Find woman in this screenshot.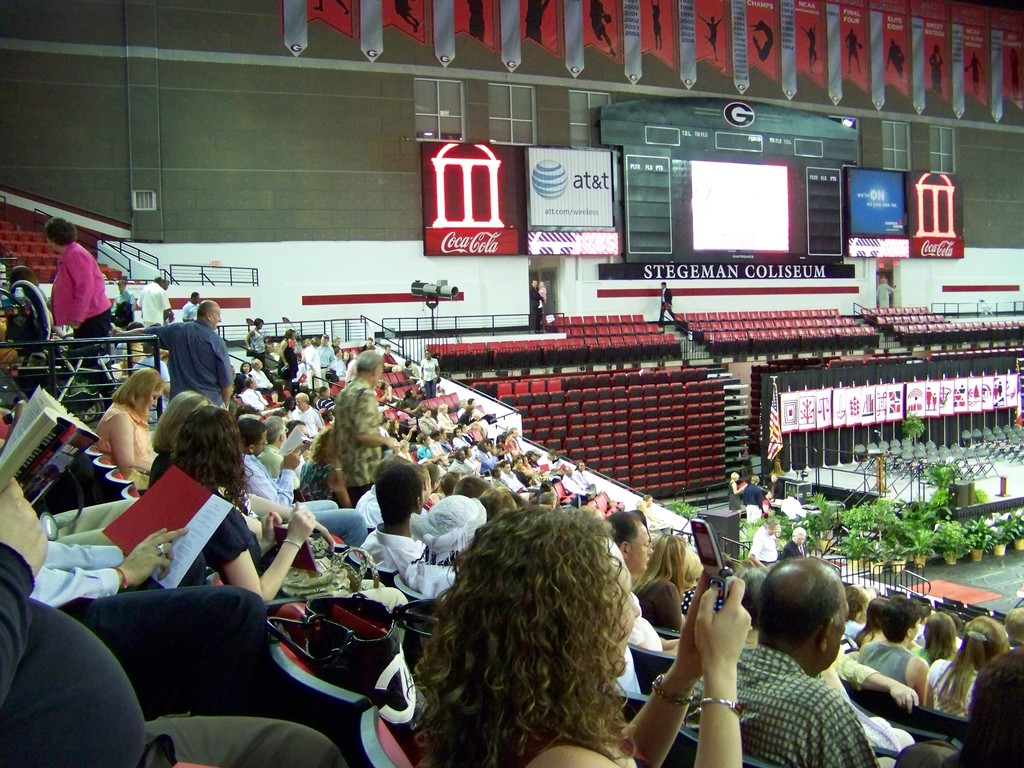
The bounding box for woman is (435,401,457,433).
